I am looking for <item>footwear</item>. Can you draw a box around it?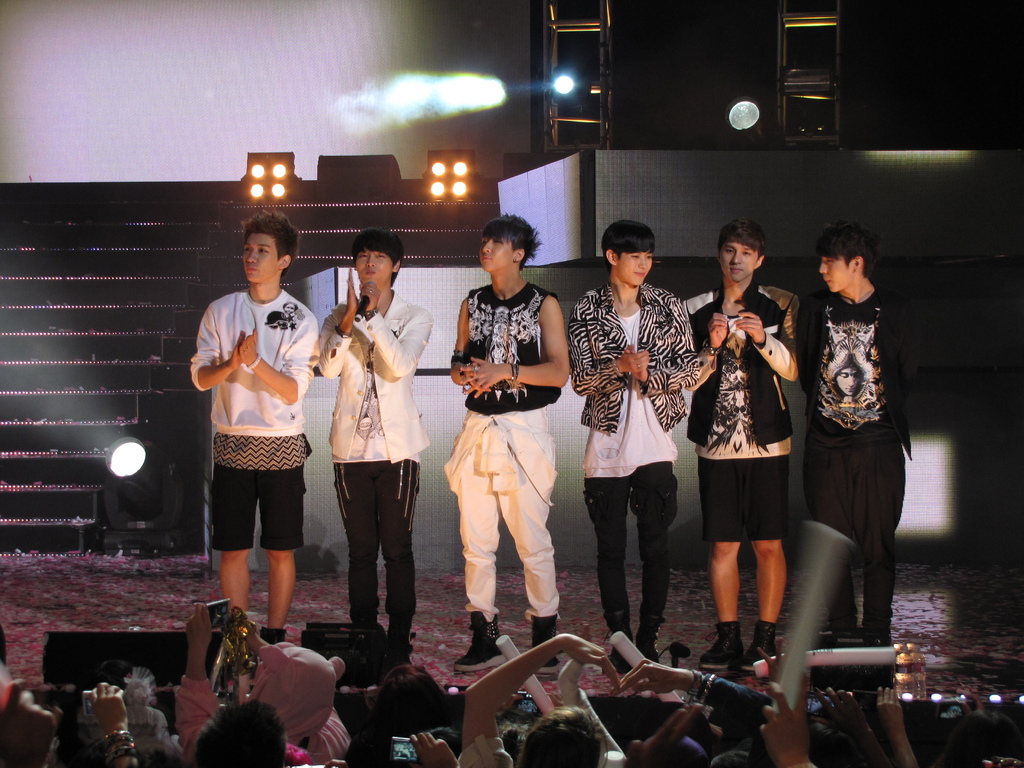
Sure, the bounding box is box(816, 630, 863, 646).
